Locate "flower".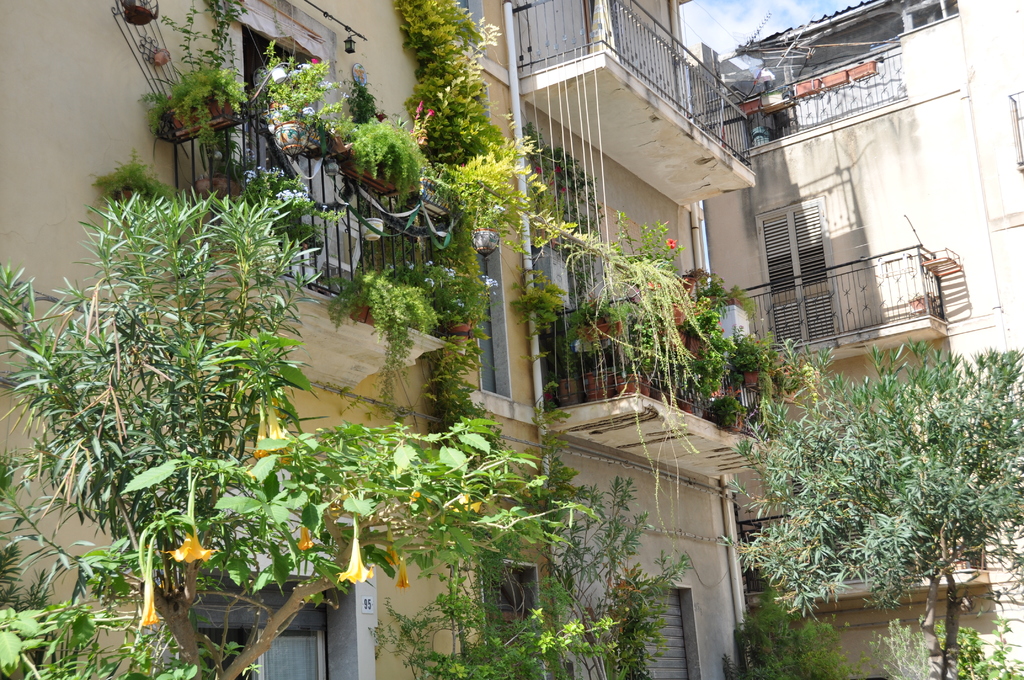
Bounding box: left=300, top=520, right=317, bottom=550.
